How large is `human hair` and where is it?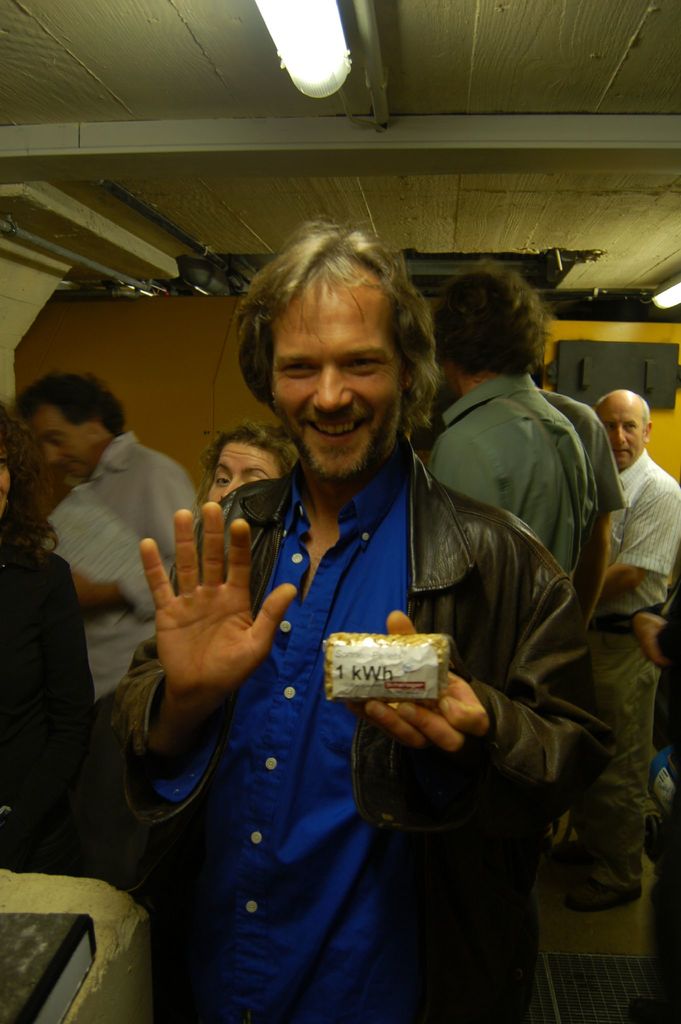
Bounding box: <region>7, 373, 131, 471</region>.
